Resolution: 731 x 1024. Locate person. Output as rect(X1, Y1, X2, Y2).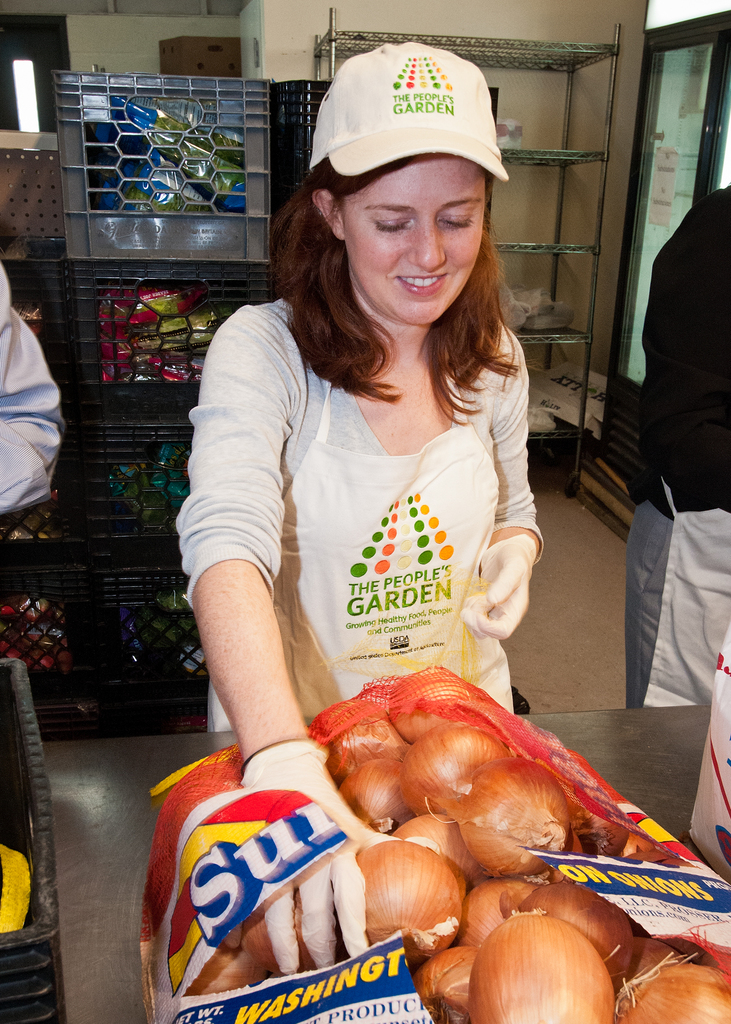
rect(0, 232, 72, 929).
